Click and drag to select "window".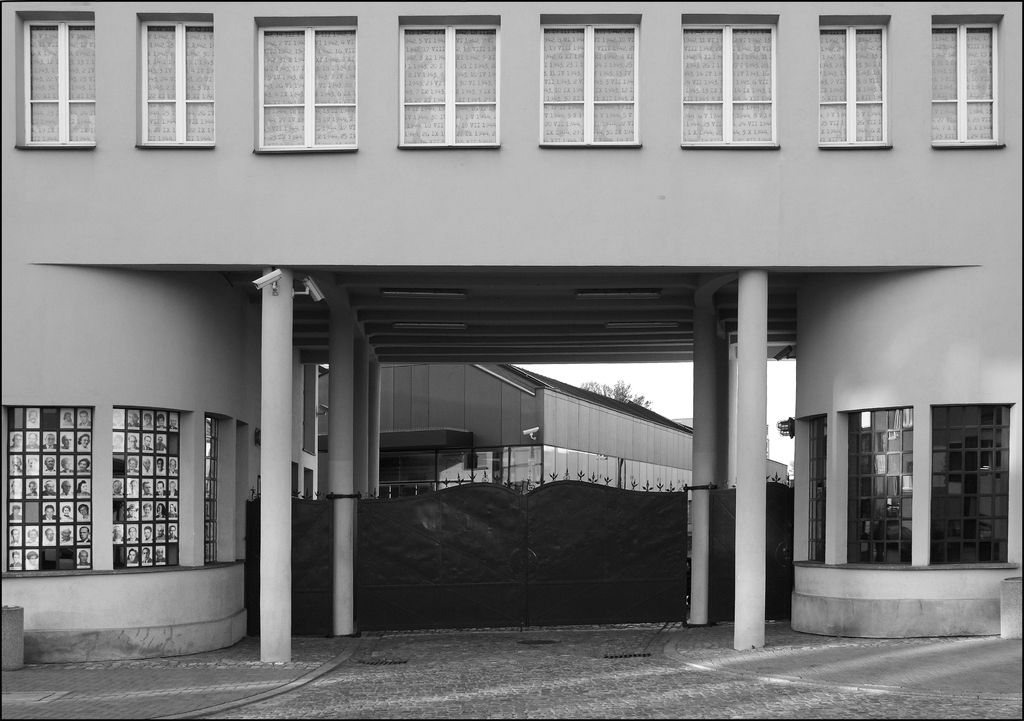
Selection: bbox(397, 26, 500, 144).
